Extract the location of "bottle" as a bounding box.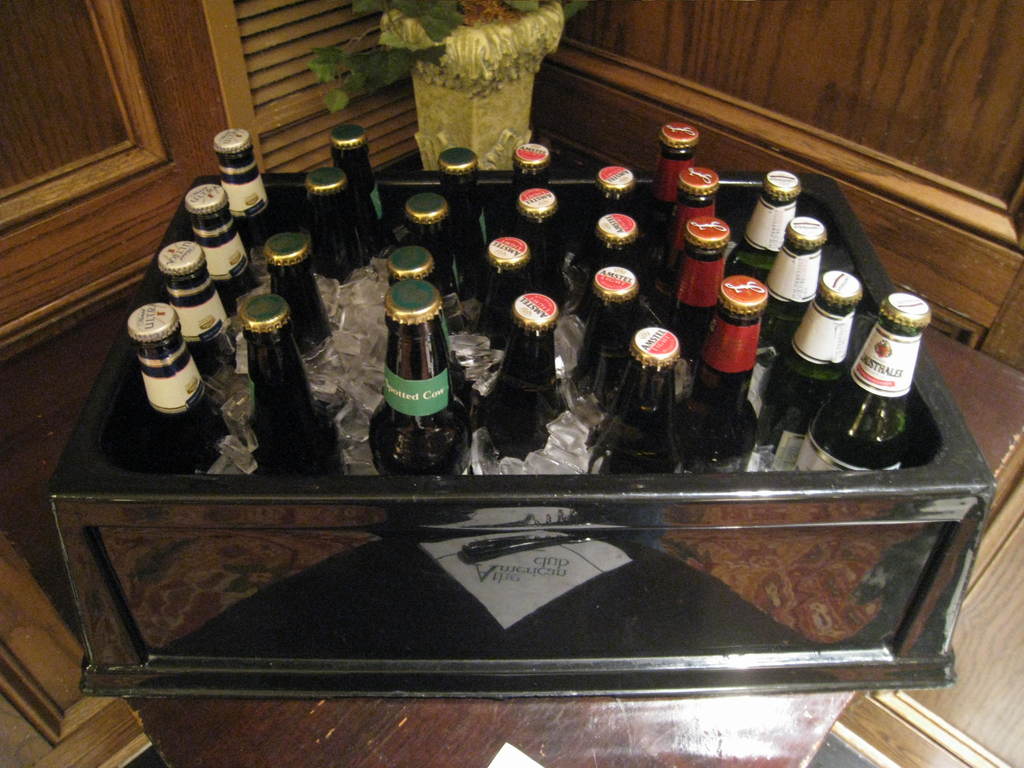
x1=214 y1=124 x2=278 y2=231.
